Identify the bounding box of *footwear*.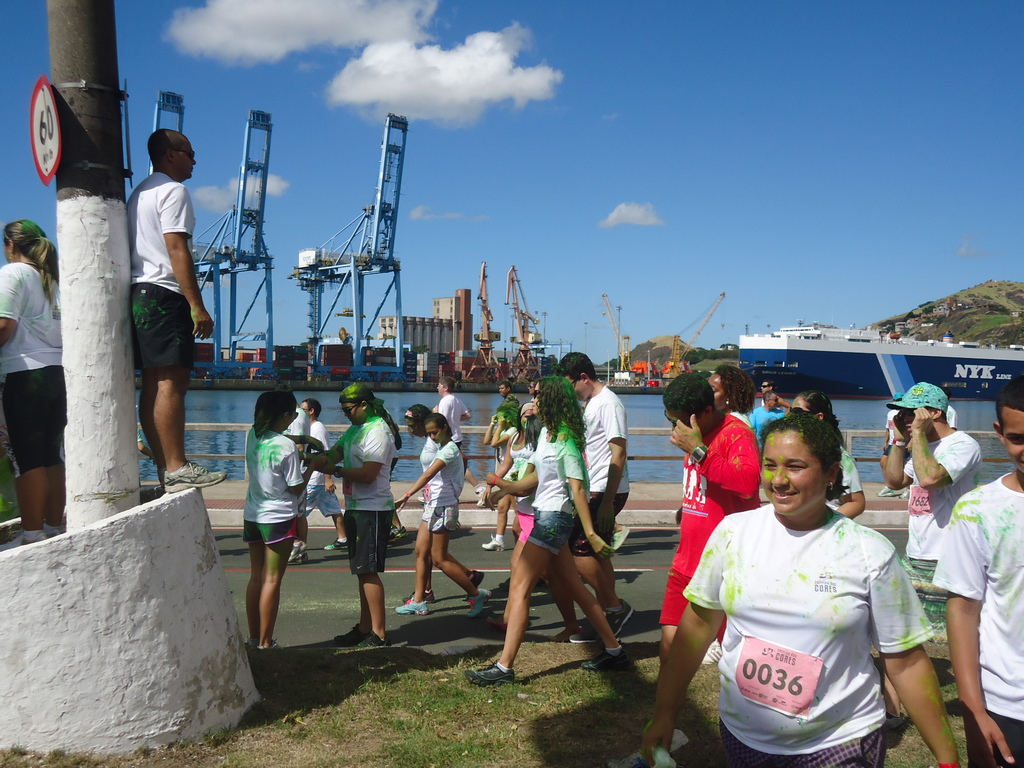
detection(479, 491, 488, 505).
